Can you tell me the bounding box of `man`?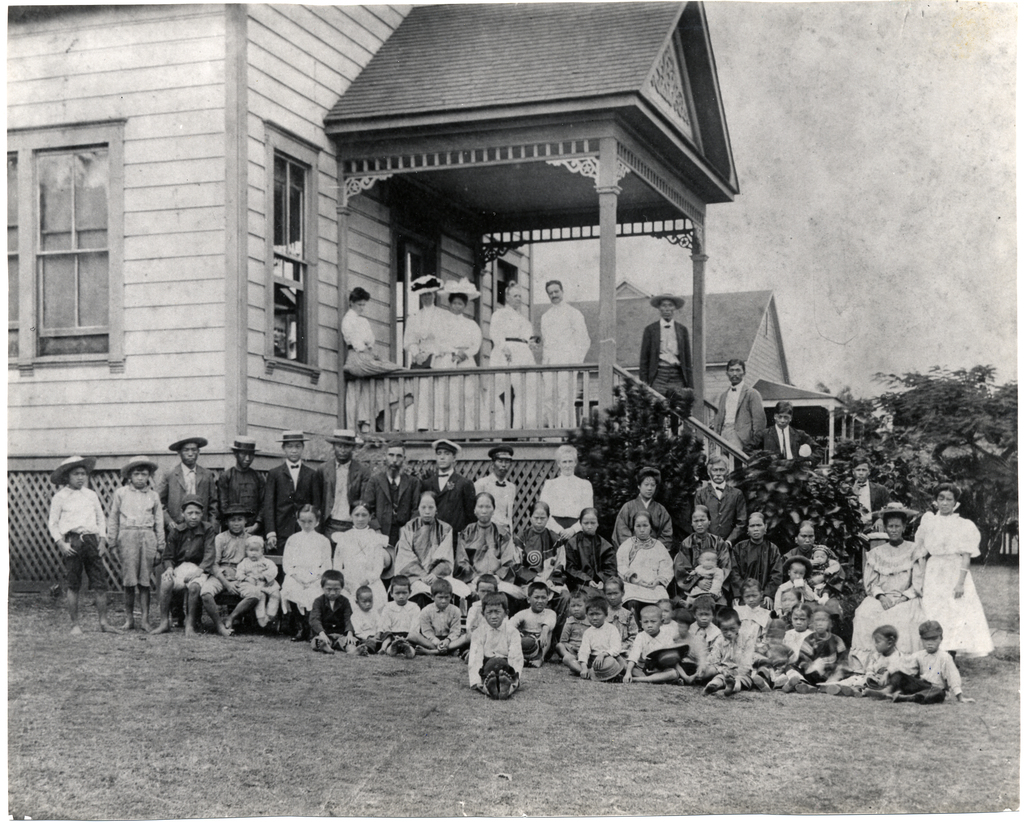
712/356/763/453.
